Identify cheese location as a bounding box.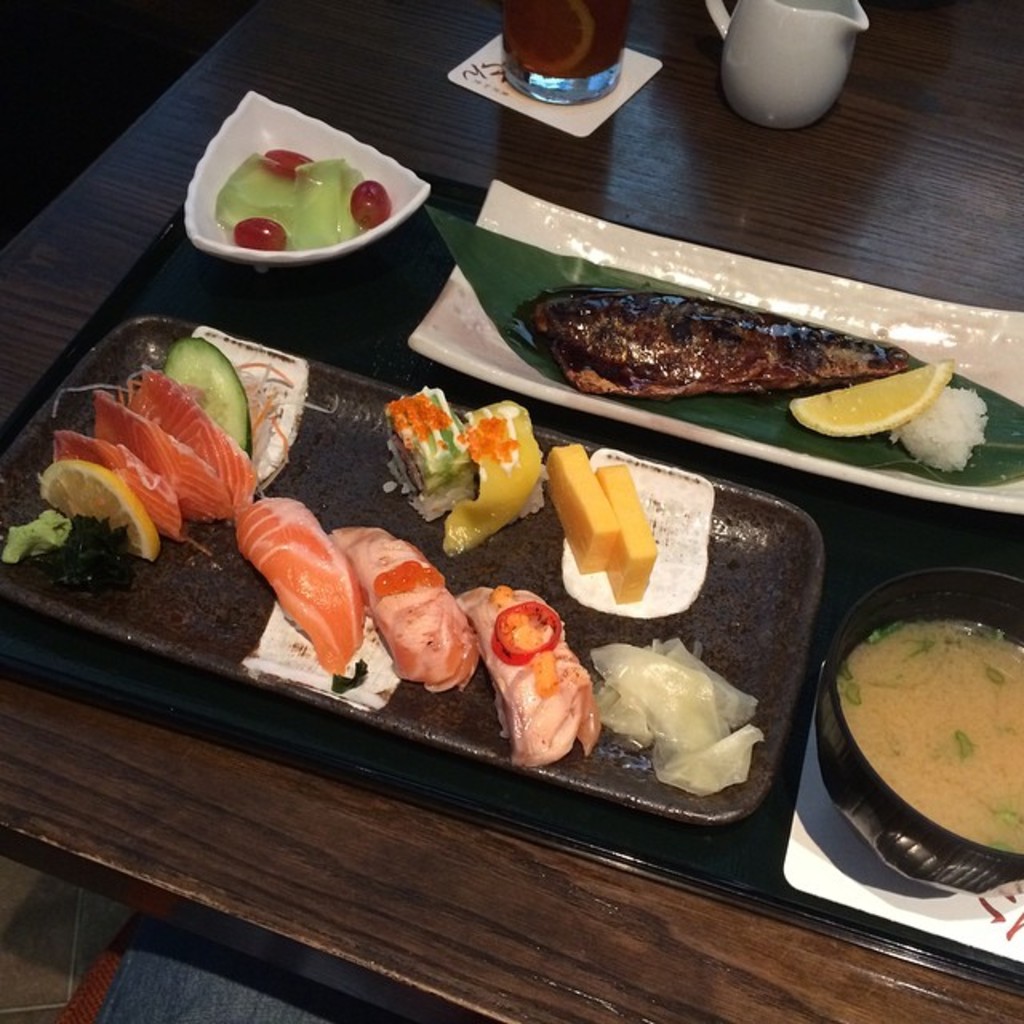
bbox(590, 464, 654, 606).
